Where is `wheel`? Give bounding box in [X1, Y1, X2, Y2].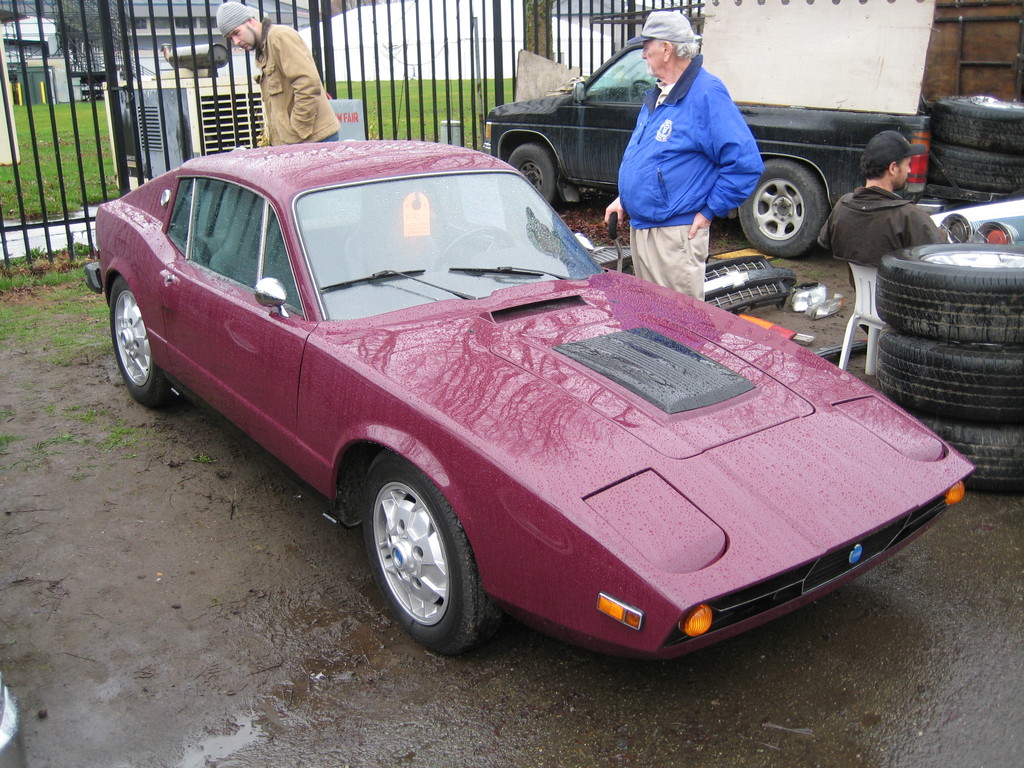
[924, 93, 1023, 159].
